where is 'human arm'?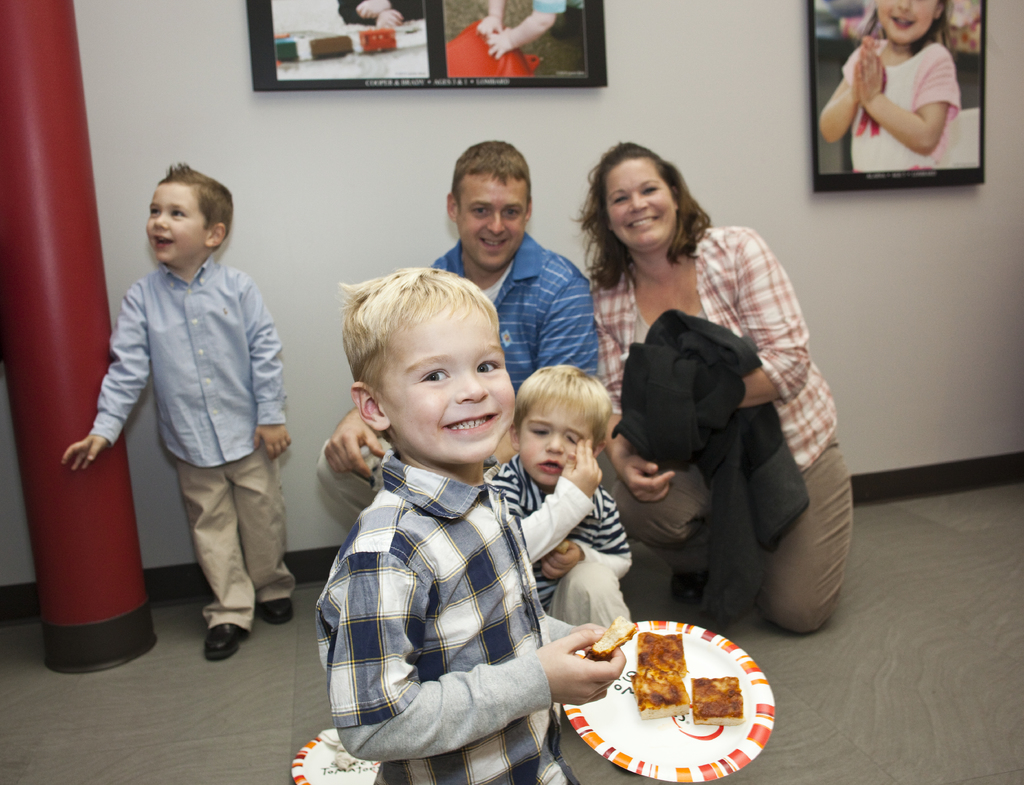
(536, 273, 604, 377).
